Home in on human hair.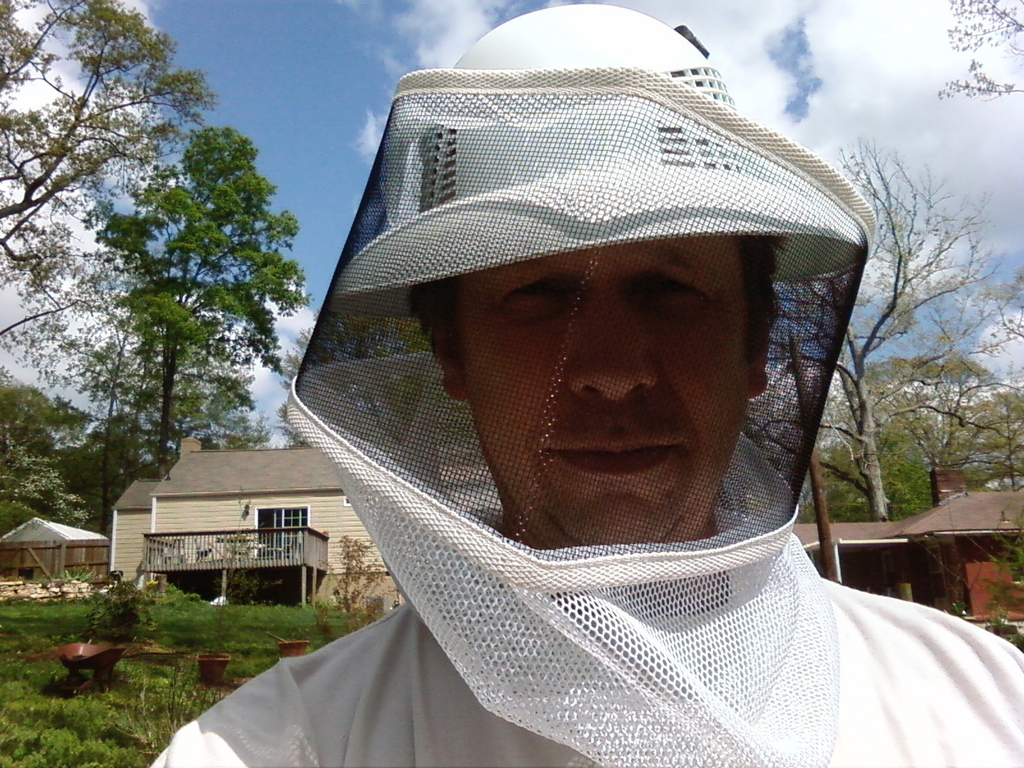
Homed in at region(412, 232, 793, 361).
